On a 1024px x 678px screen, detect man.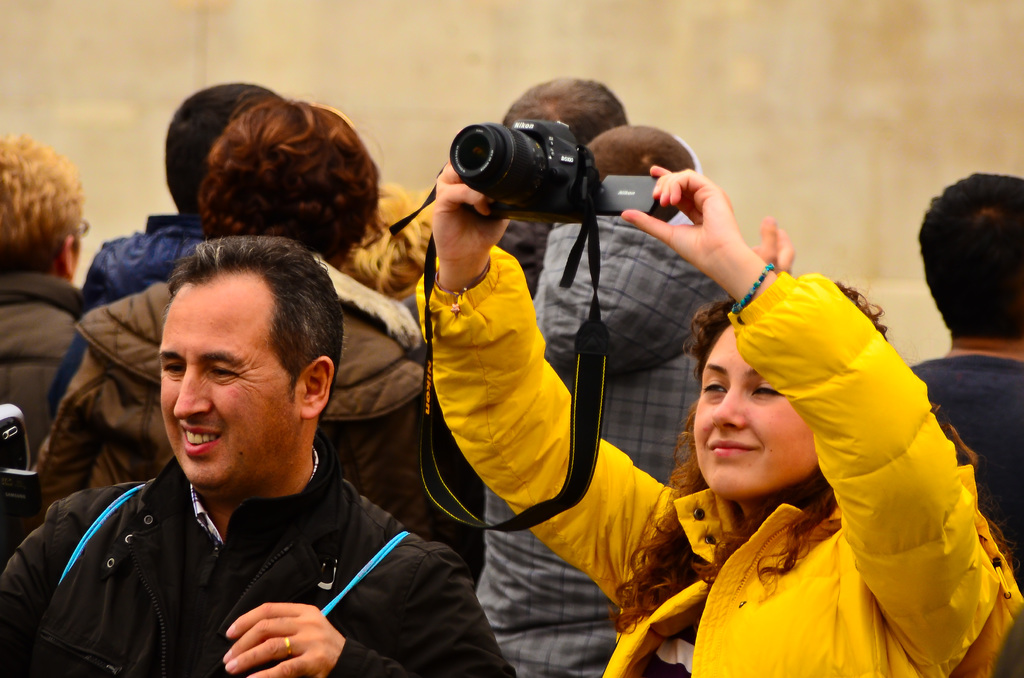
[21, 211, 480, 672].
